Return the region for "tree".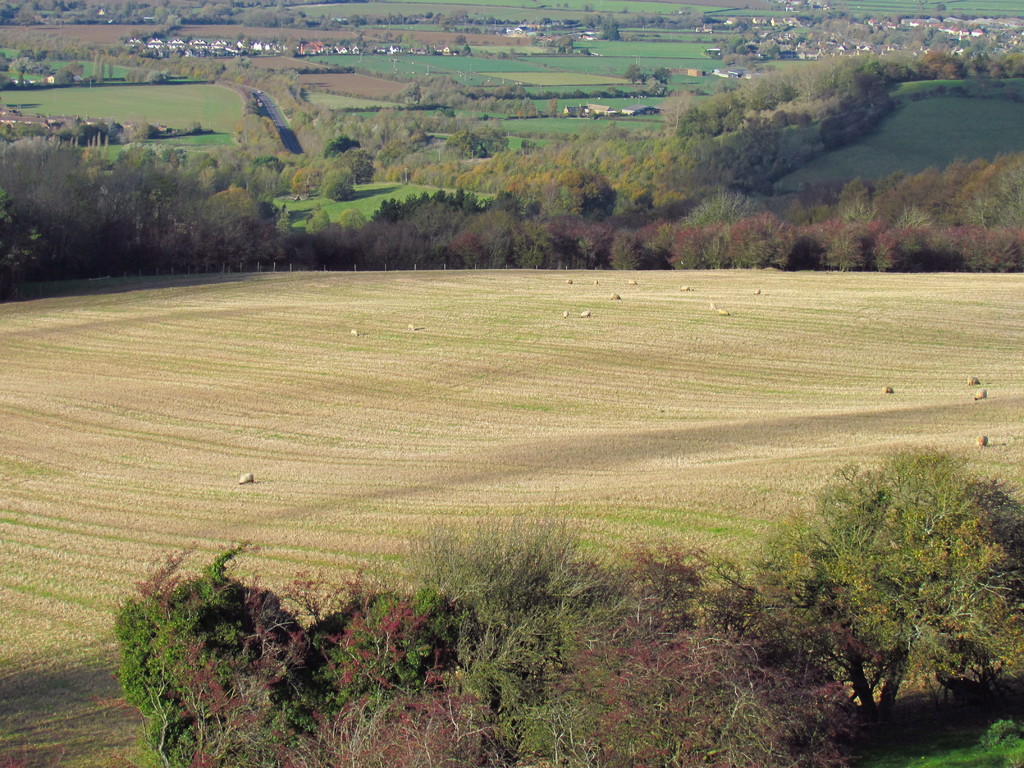
{"x1": 736, "y1": 404, "x2": 1015, "y2": 719}.
